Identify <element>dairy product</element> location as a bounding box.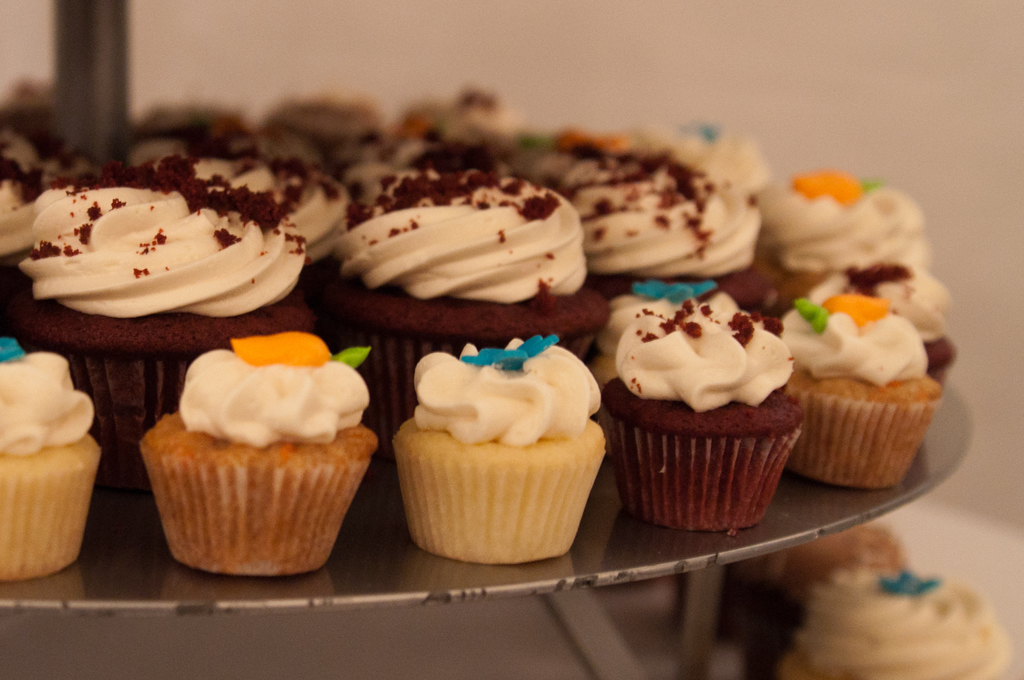
809, 257, 968, 352.
